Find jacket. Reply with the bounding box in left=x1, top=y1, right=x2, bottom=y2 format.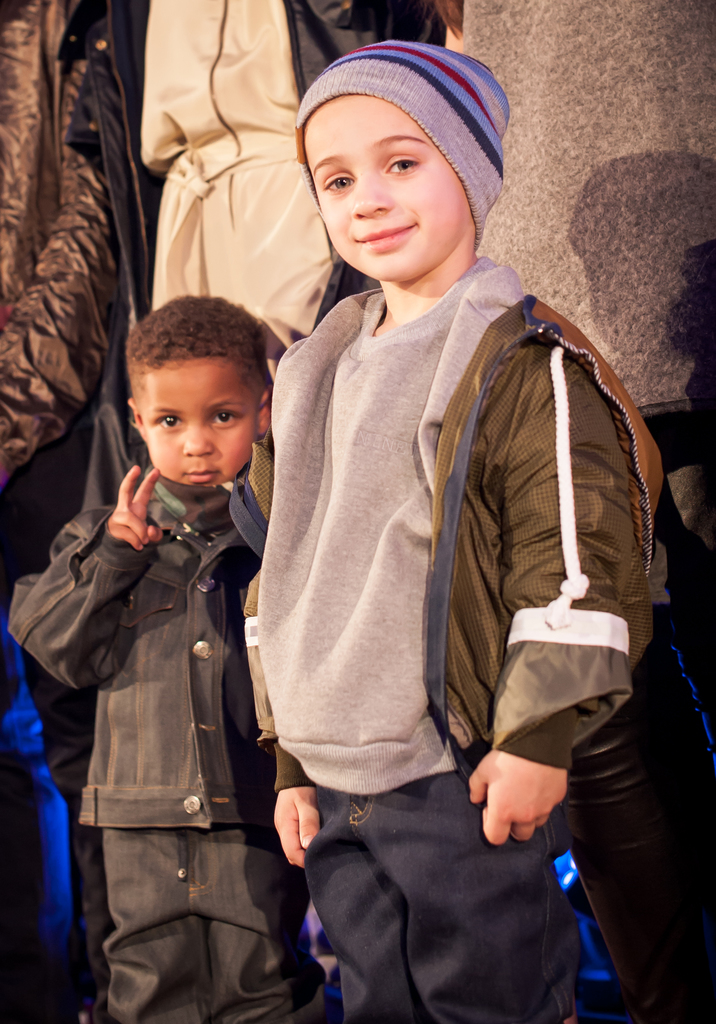
left=4, top=499, right=266, bottom=844.
